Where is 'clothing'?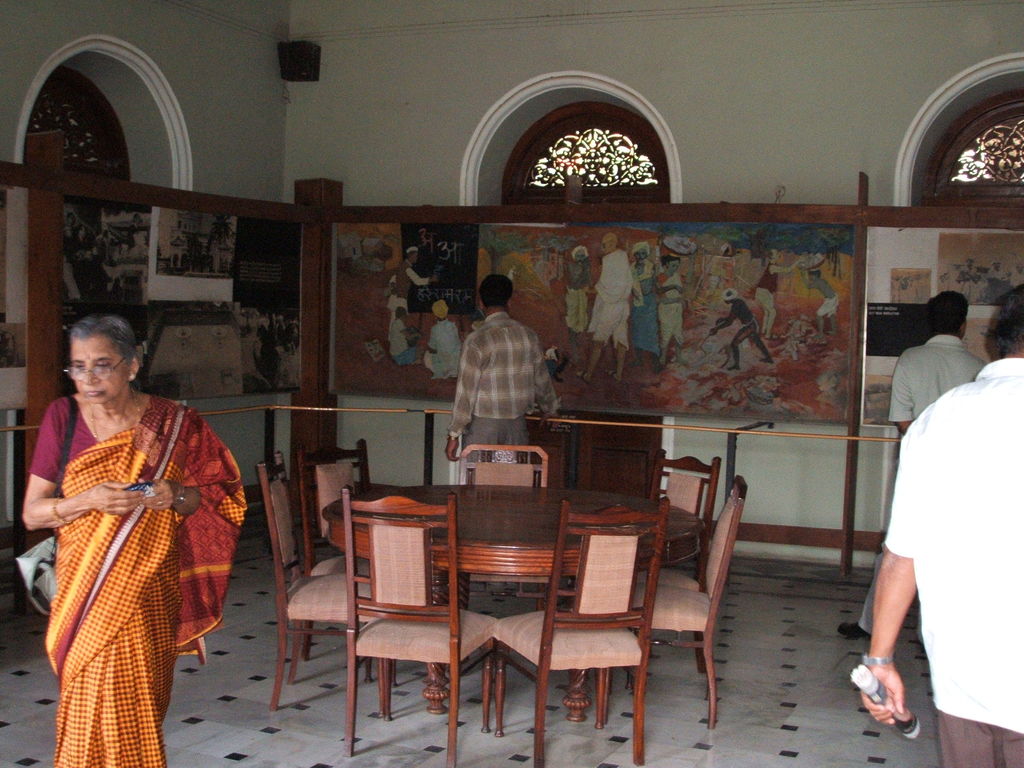
pyautogui.locateOnScreen(390, 262, 429, 335).
